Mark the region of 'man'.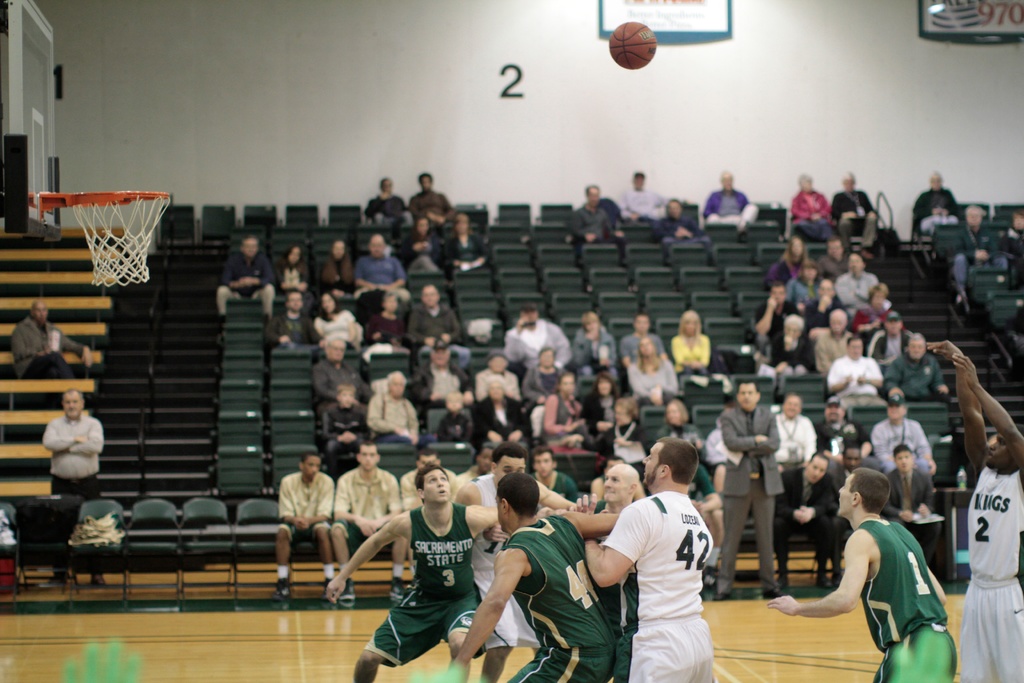
Region: 869, 395, 934, 466.
